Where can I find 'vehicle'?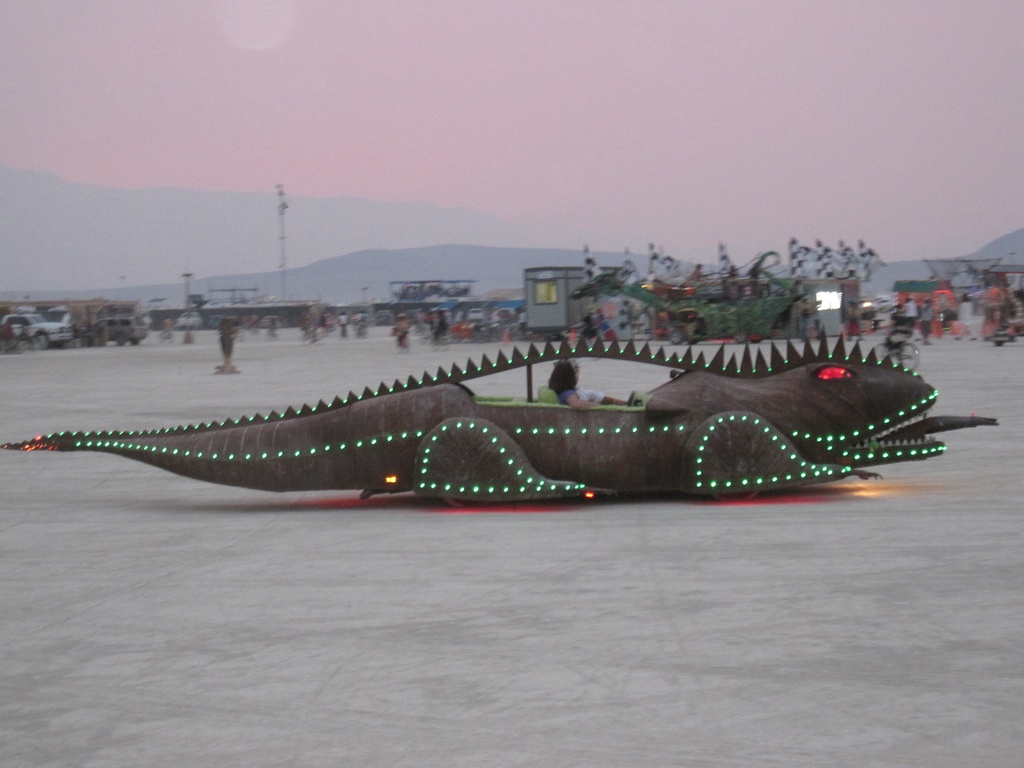
You can find it at <region>179, 310, 200, 332</region>.
